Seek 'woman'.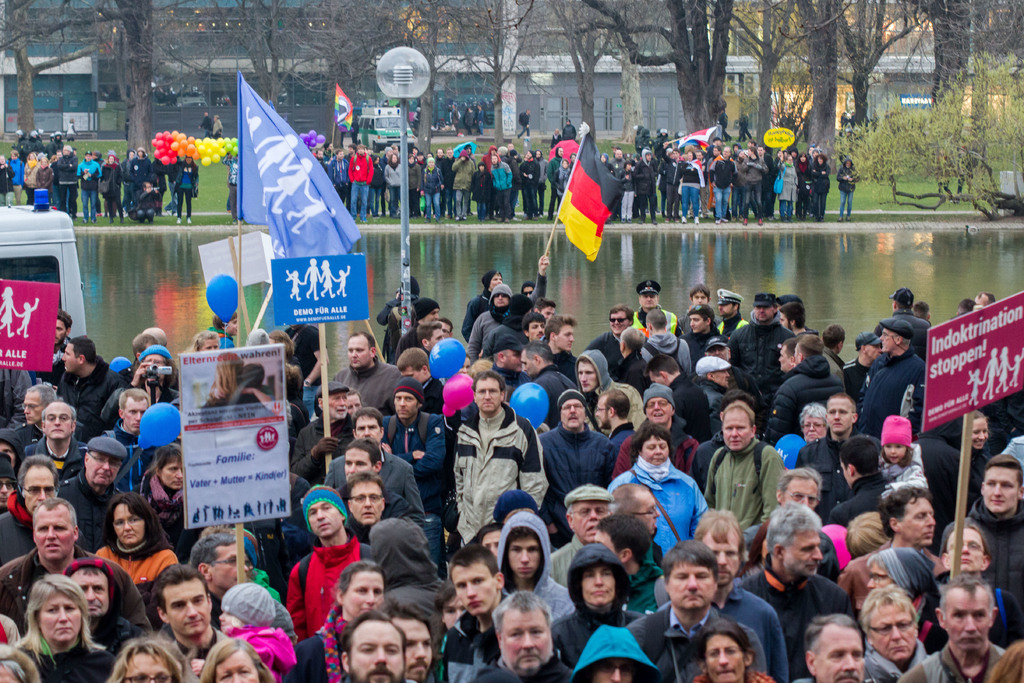
locate(950, 406, 995, 486).
